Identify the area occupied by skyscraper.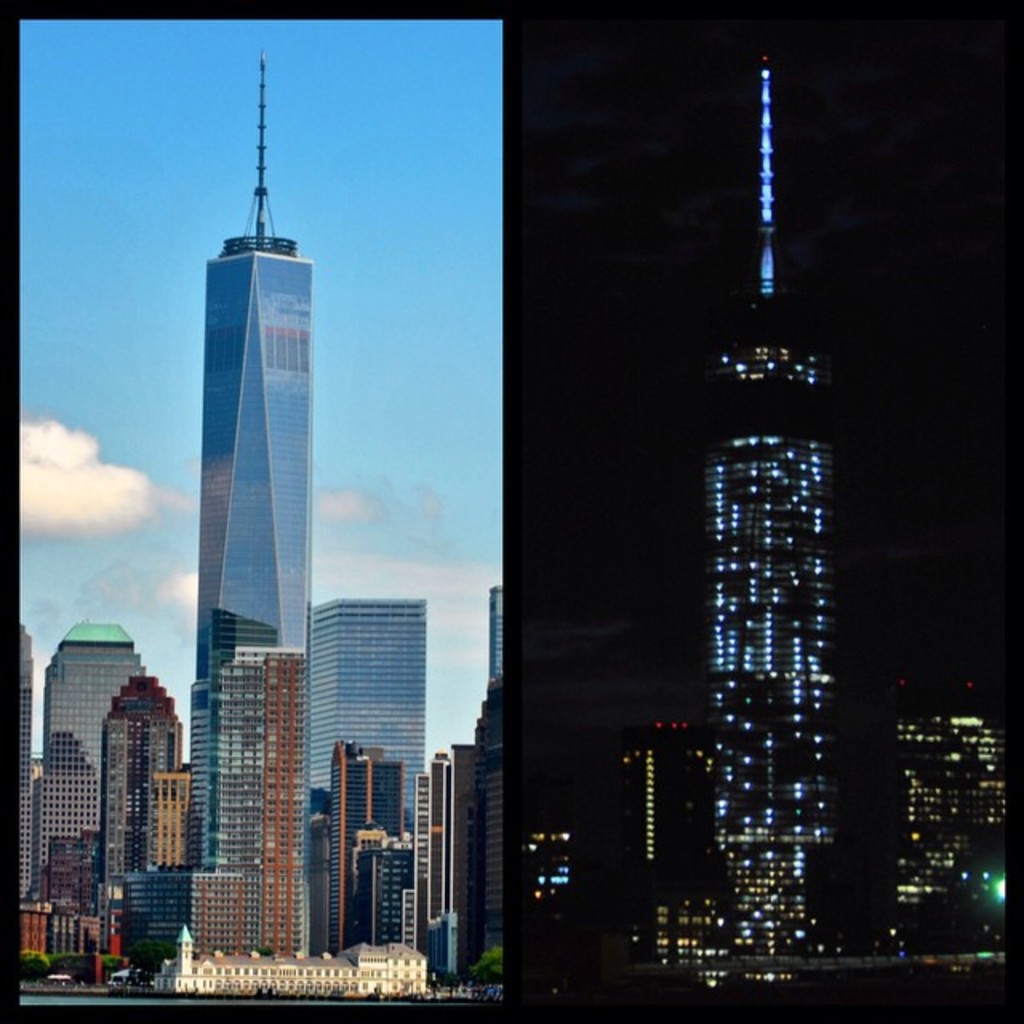
Area: 320,731,422,962.
